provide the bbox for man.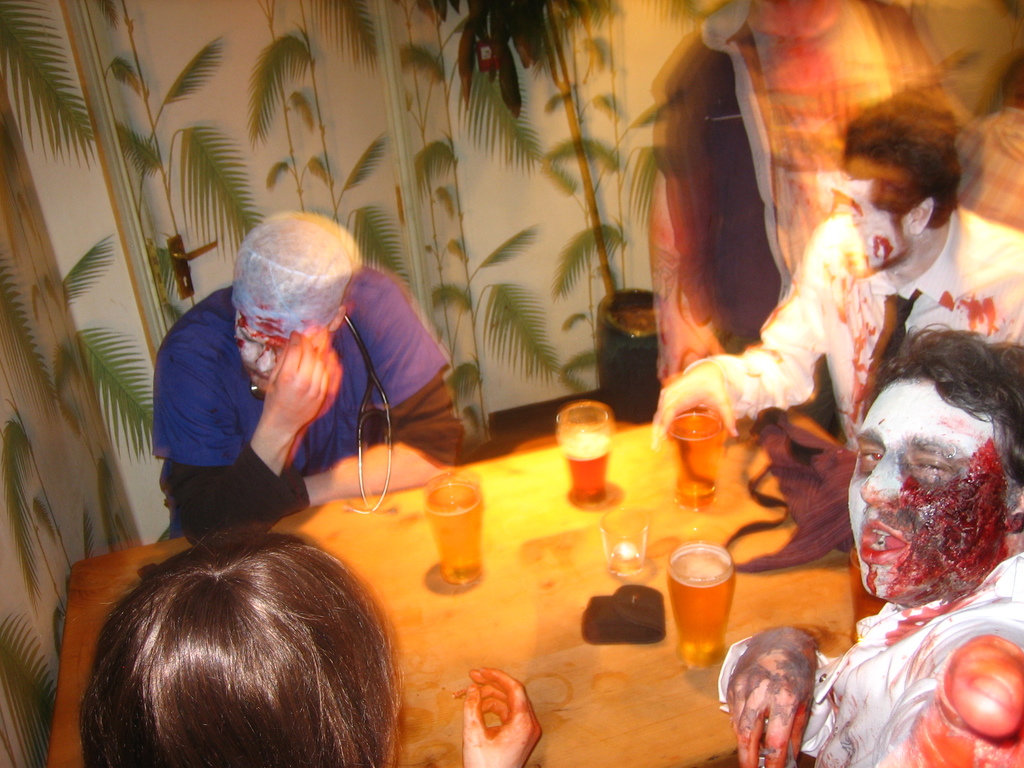
652,91,1023,458.
